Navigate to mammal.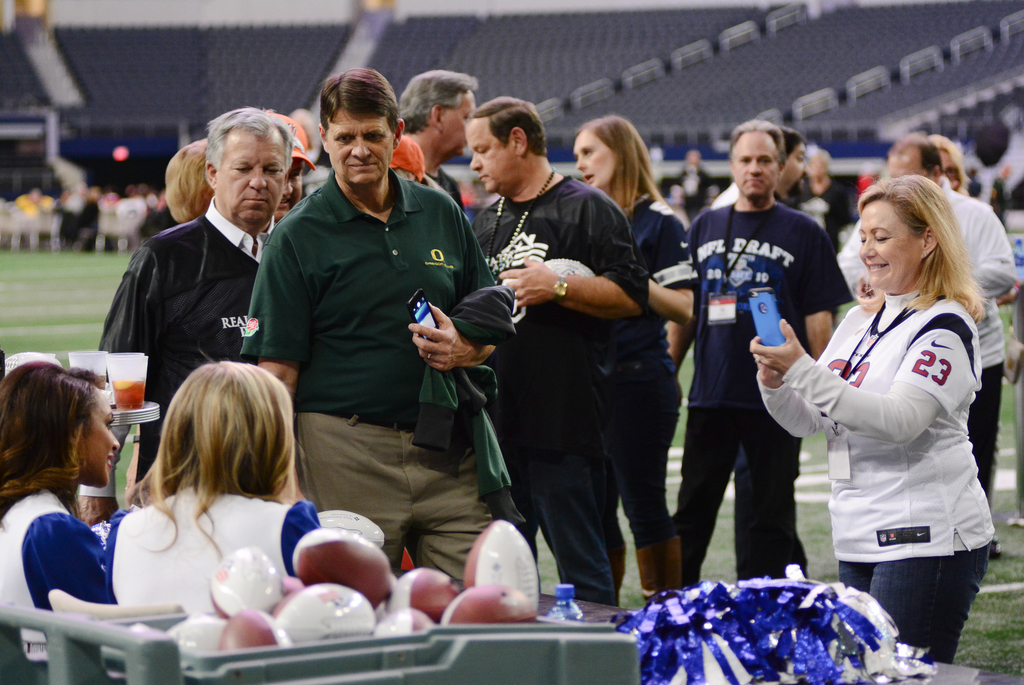
Navigation target: 668 115 851 579.
